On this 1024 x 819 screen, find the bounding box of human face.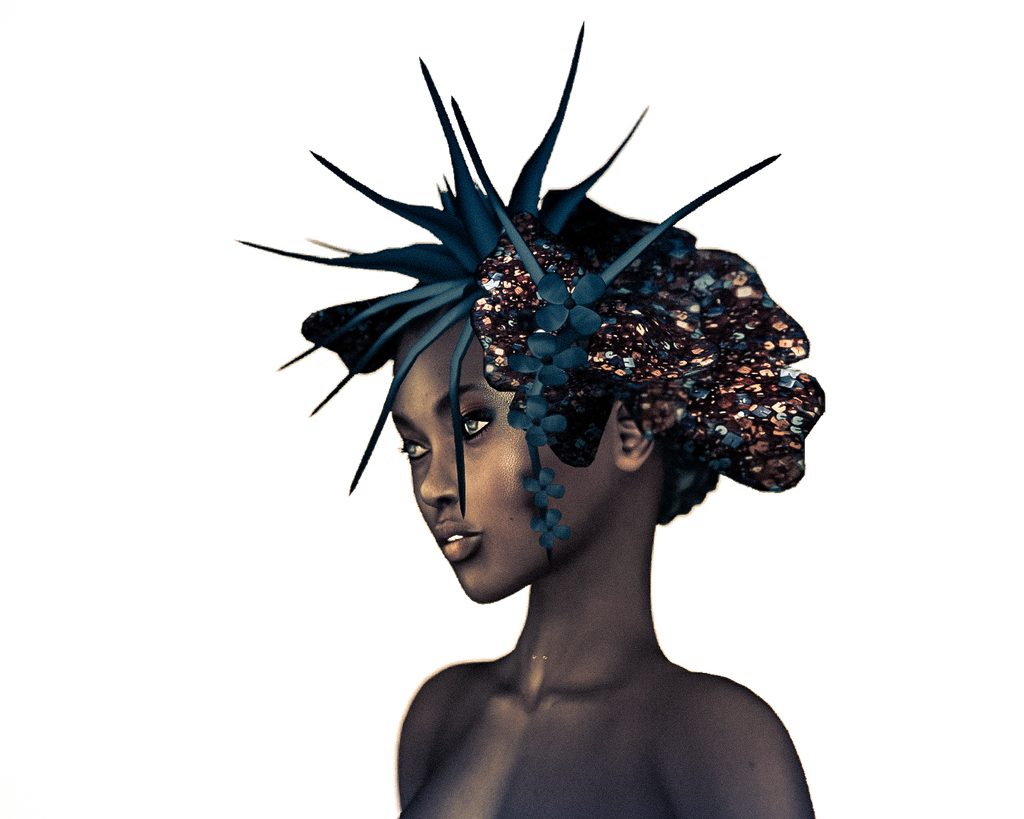
Bounding box: (392,319,616,604).
